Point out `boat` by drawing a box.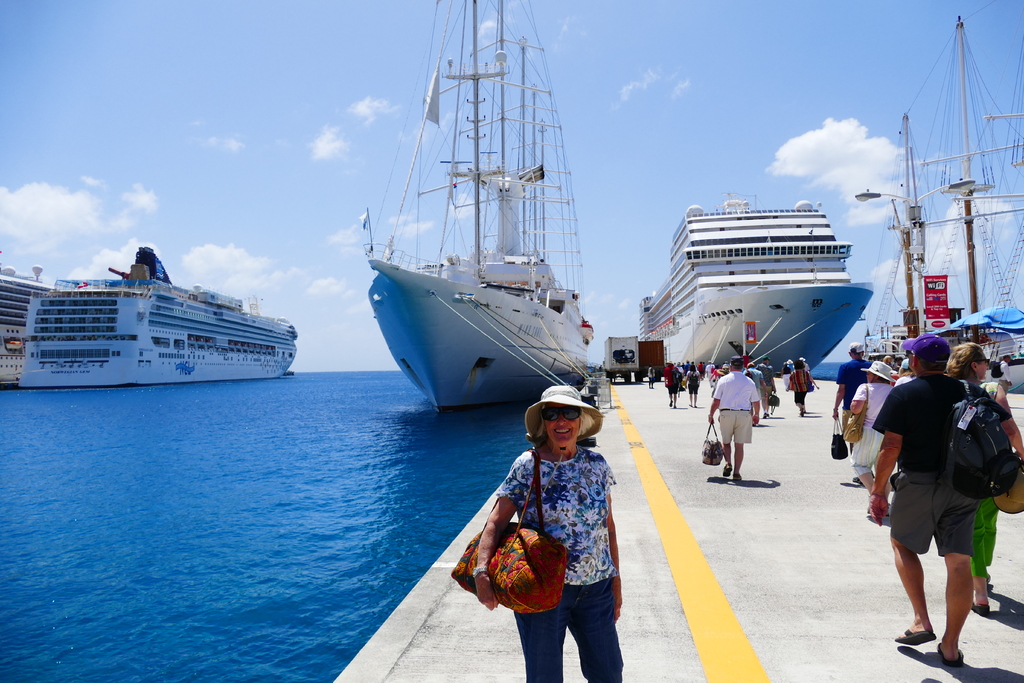
[361,0,597,410].
